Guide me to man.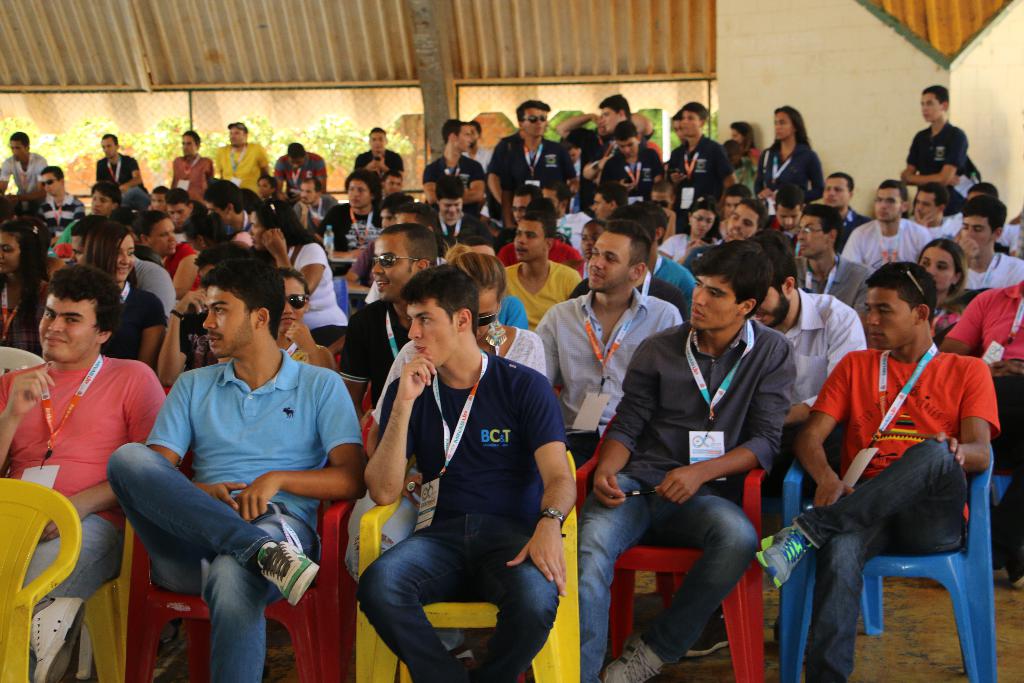
Guidance: x1=902 y1=85 x2=971 y2=196.
